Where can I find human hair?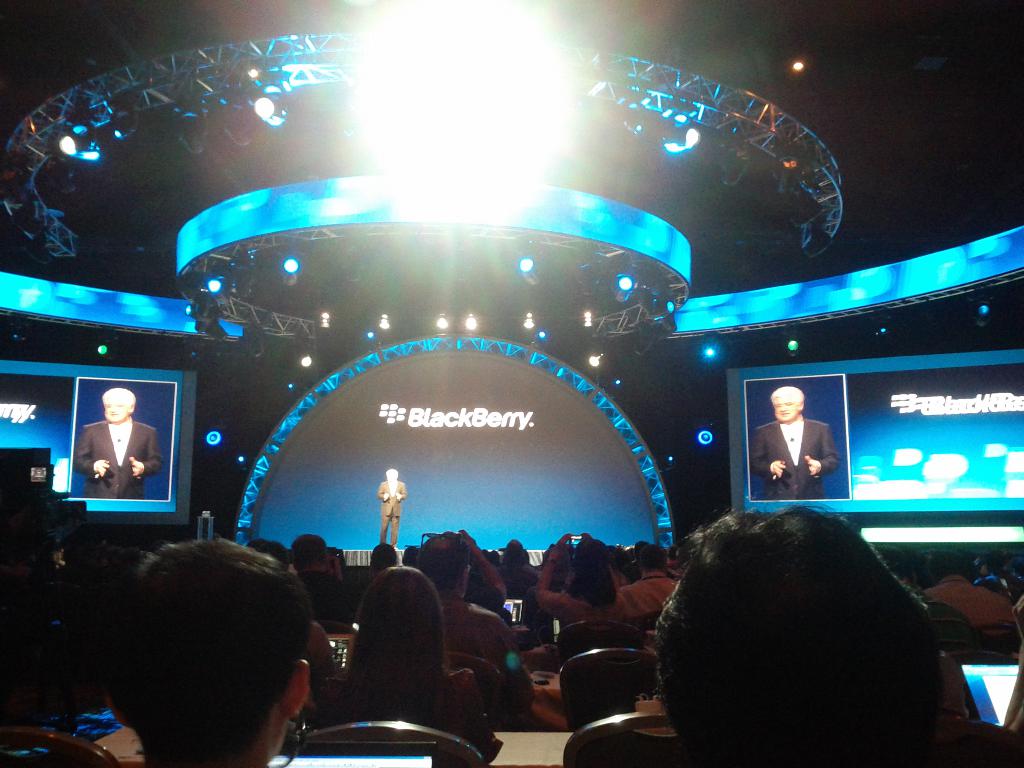
You can find it at 632/540/652/566.
